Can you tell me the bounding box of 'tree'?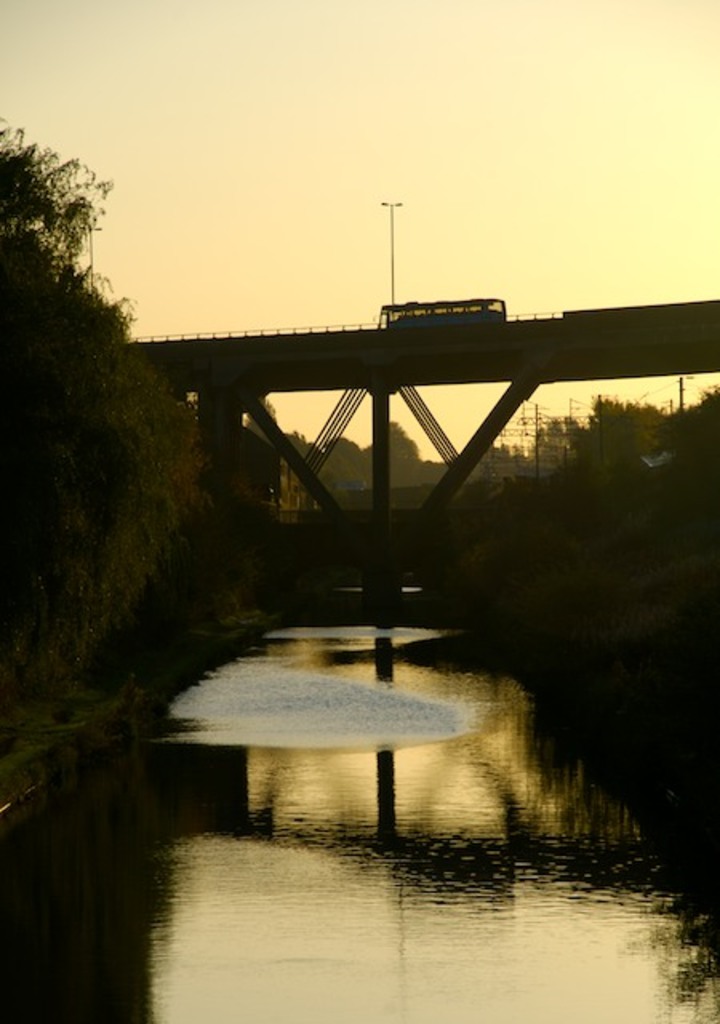
bbox(242, 392, 310, 446).
